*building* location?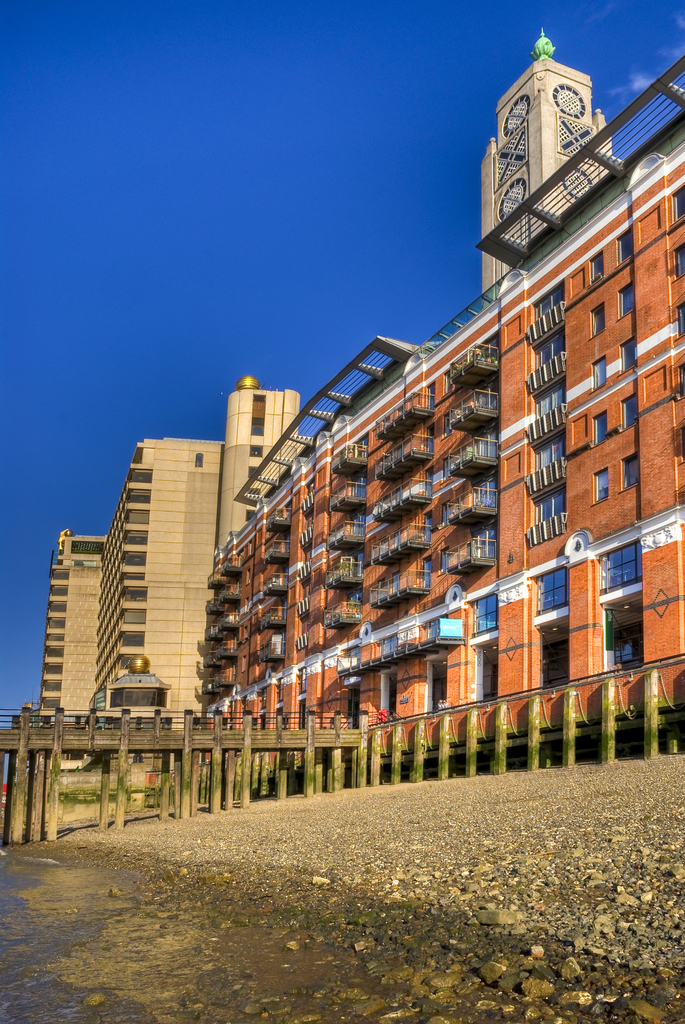
rect(40, 374, 312, 753)
